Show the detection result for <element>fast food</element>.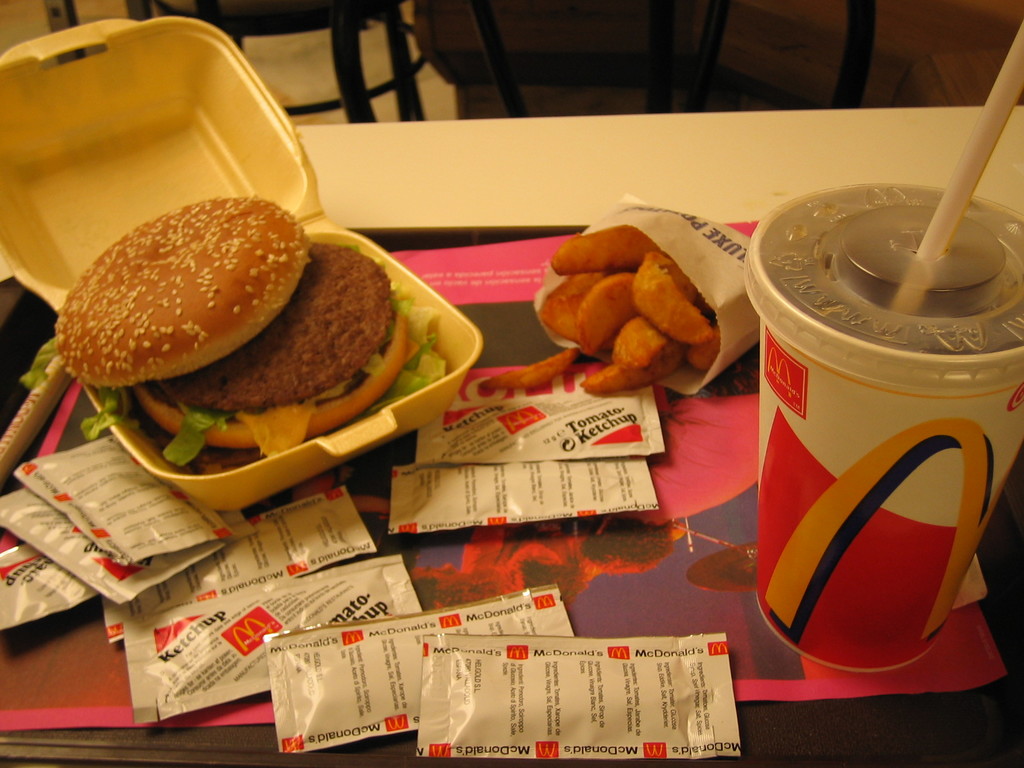
BBox(47, 189, 472, 465).
